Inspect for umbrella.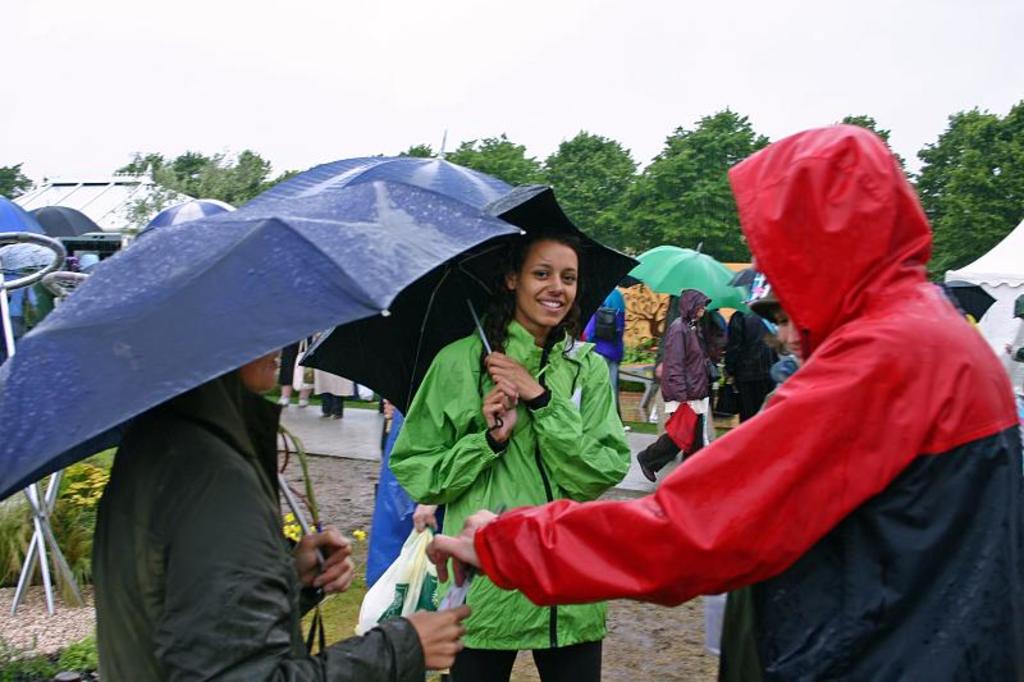
Inspection: bbox(246, 120, 507, 206).
